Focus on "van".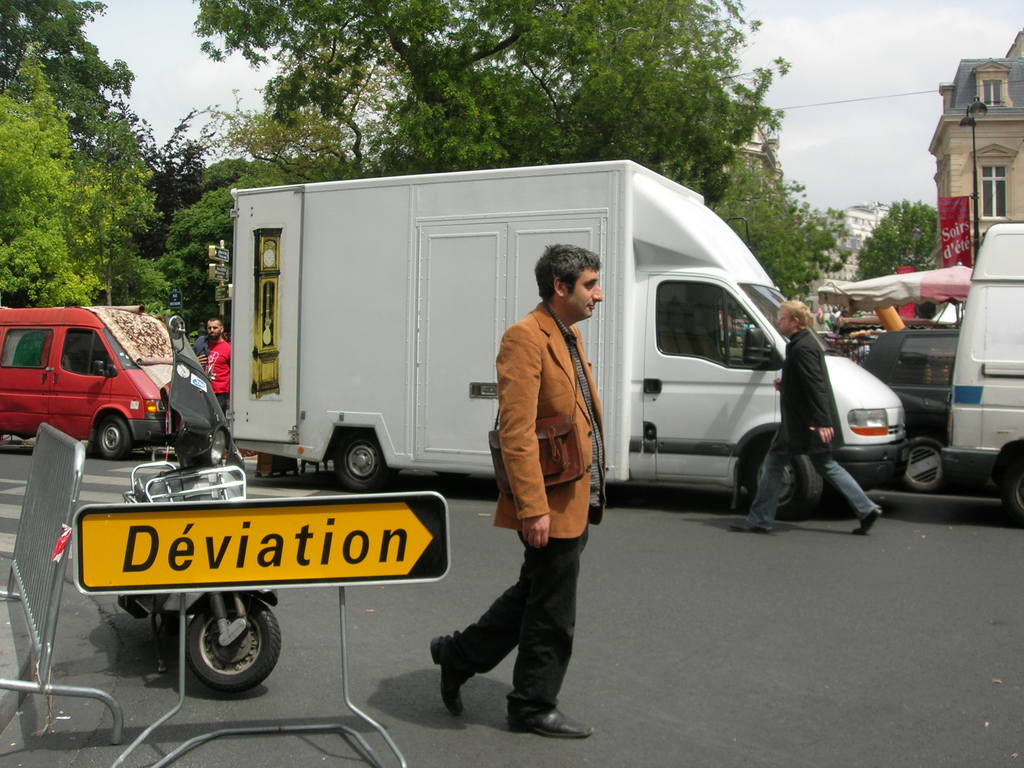
Focused at region(223, 157, 911, 522).
